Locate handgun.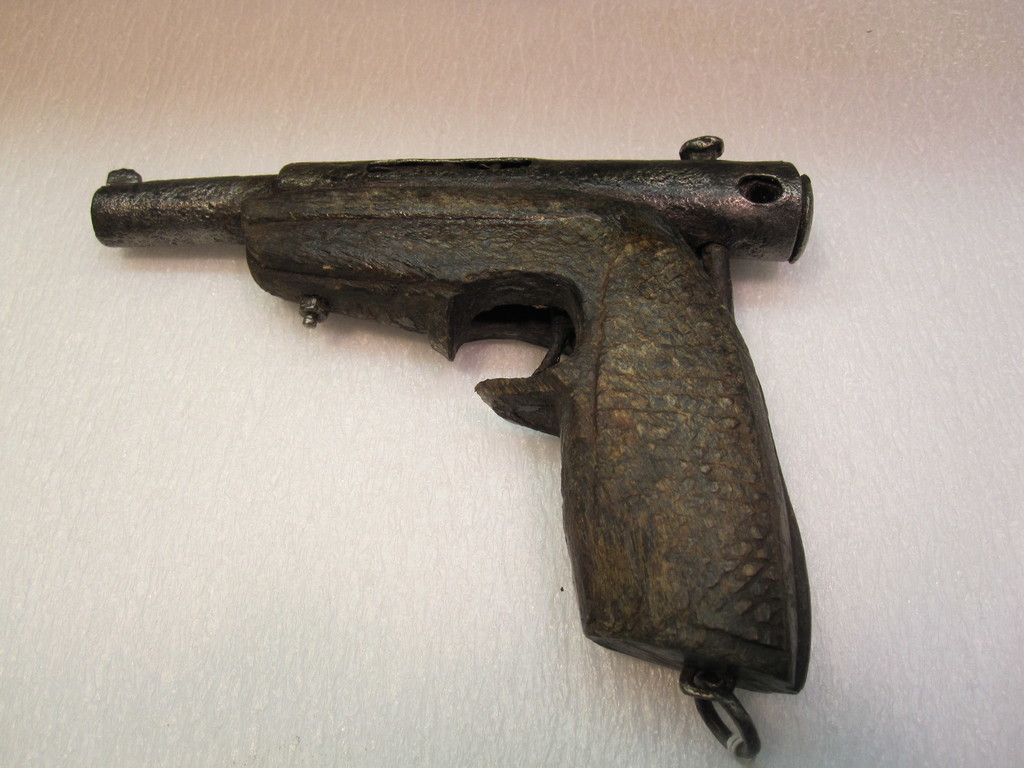
Bounding box: [x1=93, y1=136, x2=812, y2=759].
